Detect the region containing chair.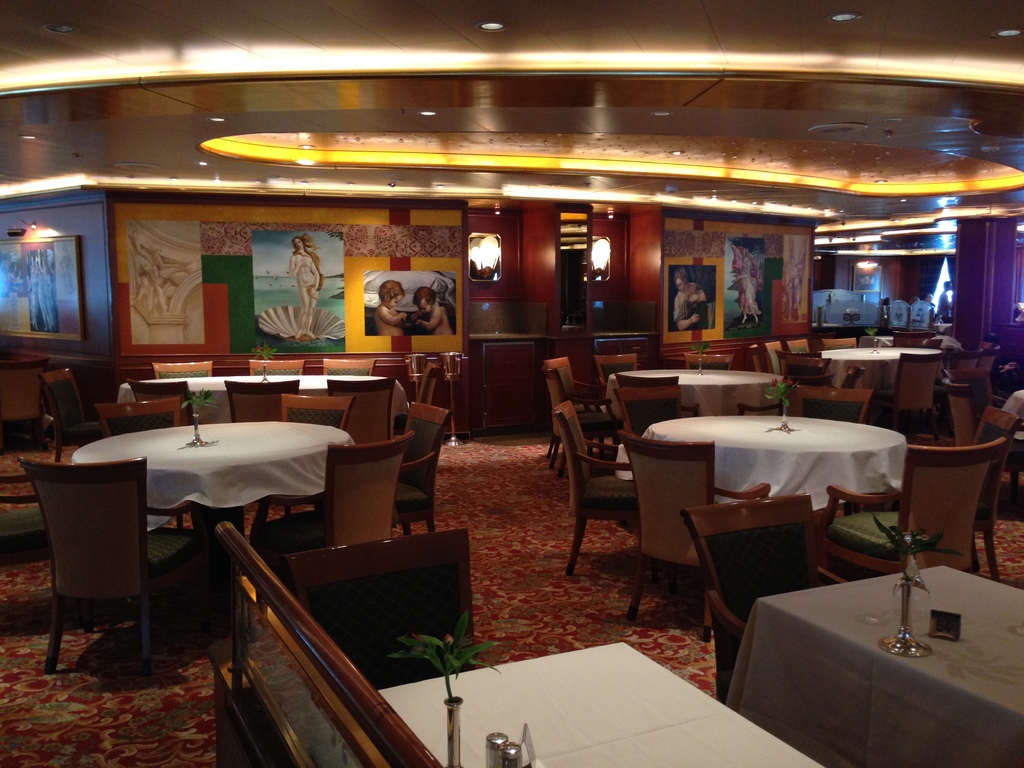
[x1=684, y1=352, x2=730, y2=369].
